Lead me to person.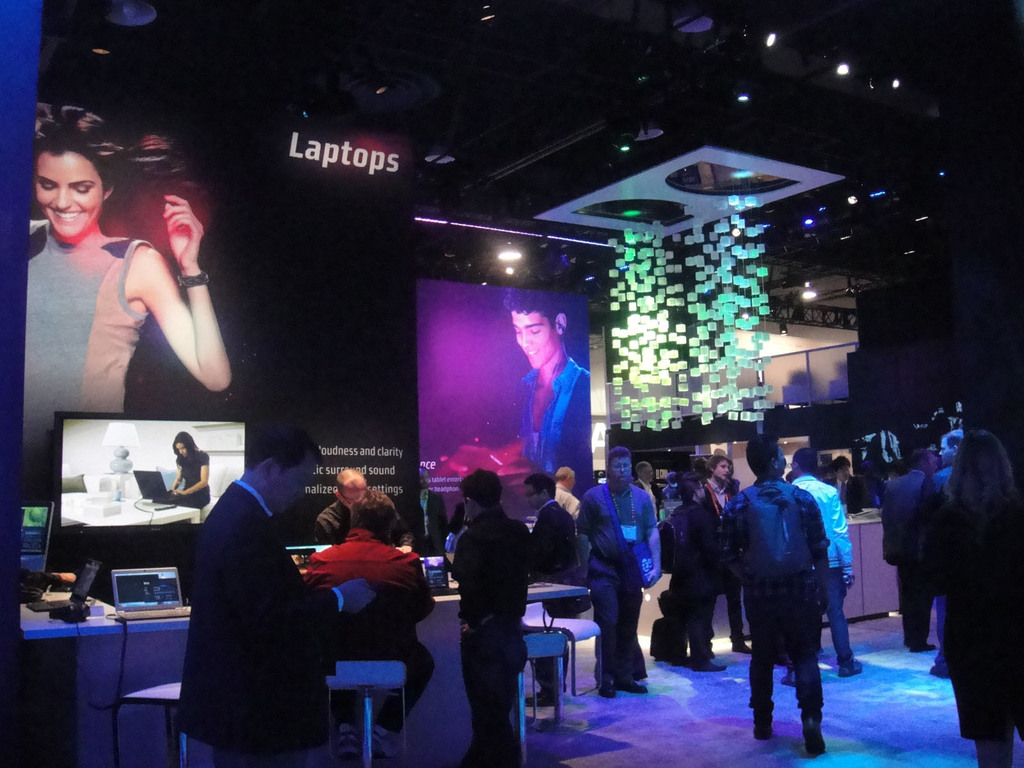
Lead to [307, 487, 441, 739].
